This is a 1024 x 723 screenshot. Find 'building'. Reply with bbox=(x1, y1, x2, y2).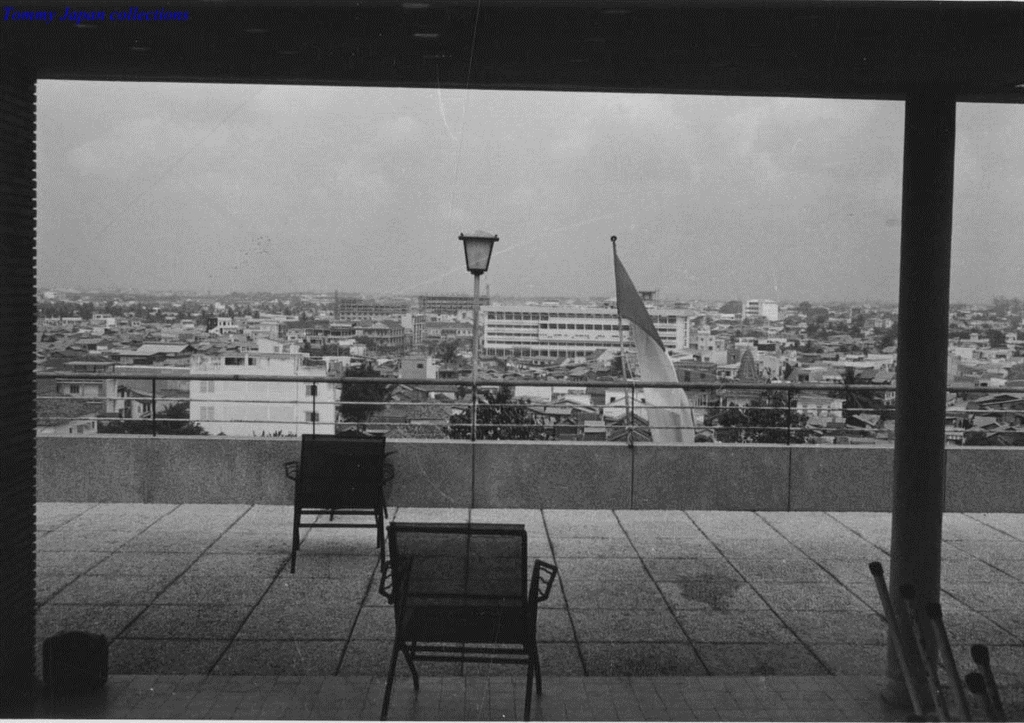
bbox=(189, 351, 336, 434).
